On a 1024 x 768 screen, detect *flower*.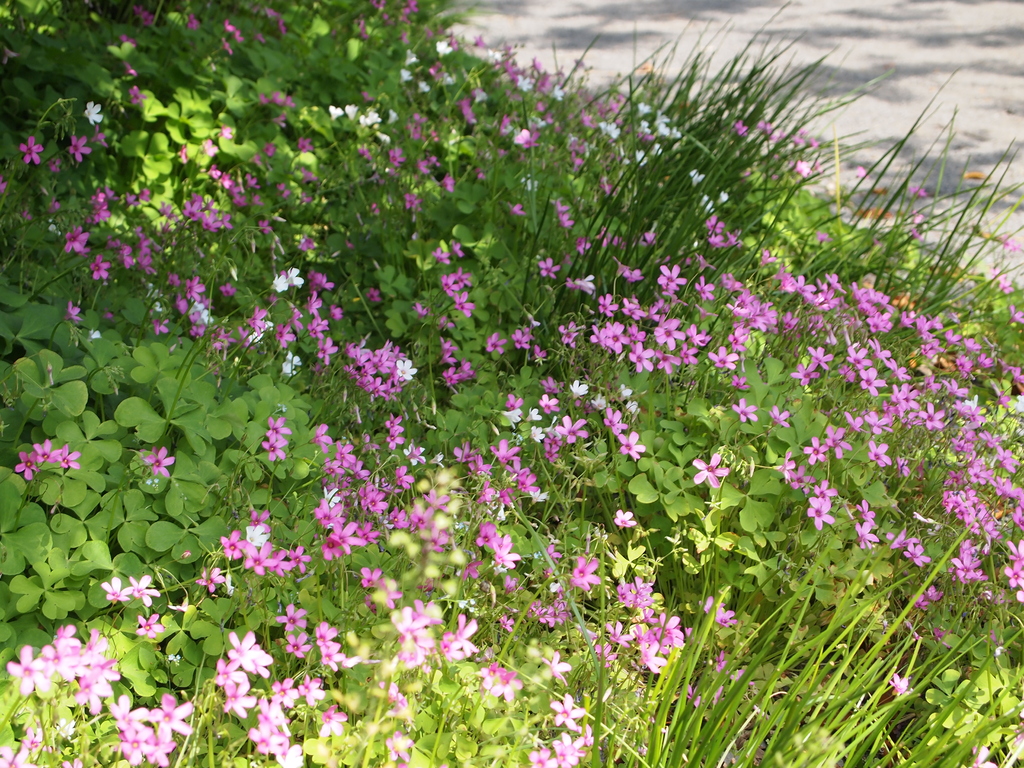
260,435,287,463.
